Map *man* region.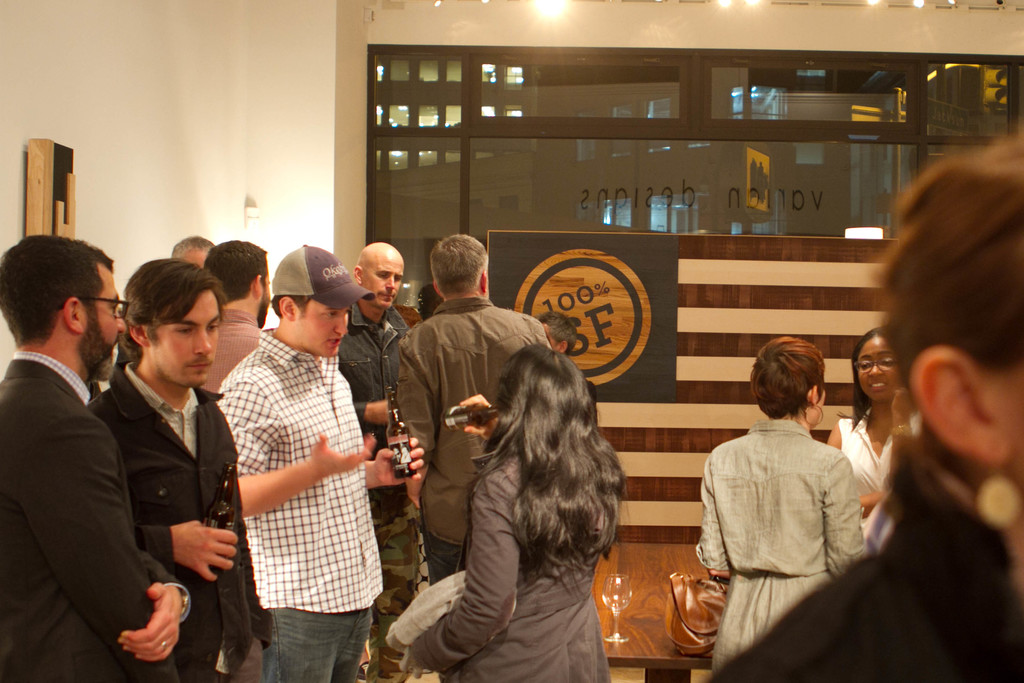
Mapped to region(194, 236, 274, 388).
